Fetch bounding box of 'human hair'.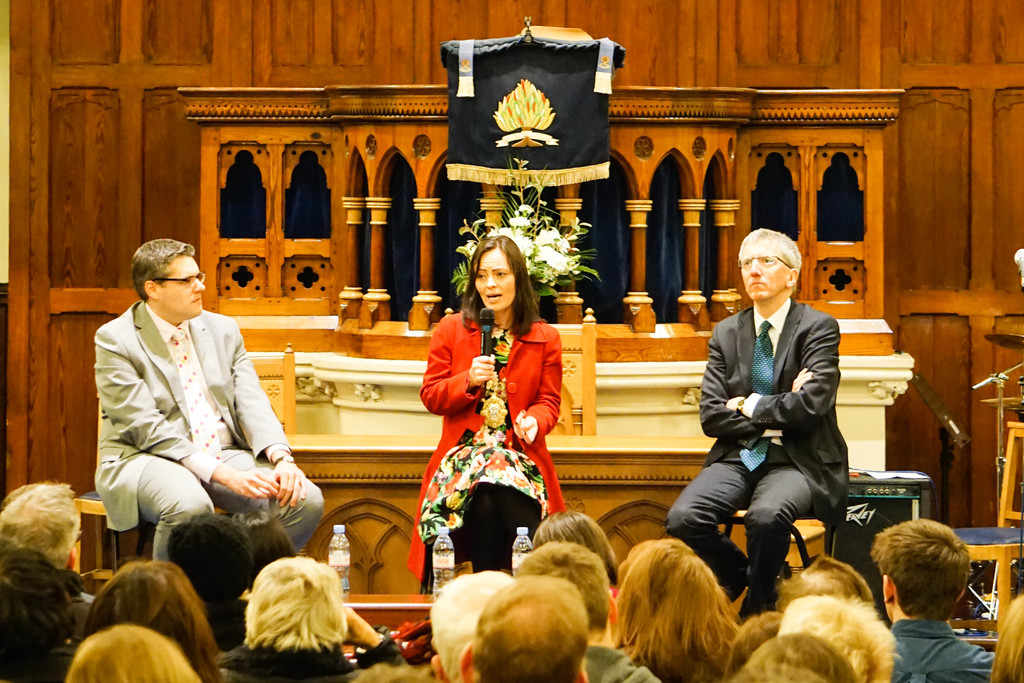
Bbox: detection(736, 605, 779, 671).
